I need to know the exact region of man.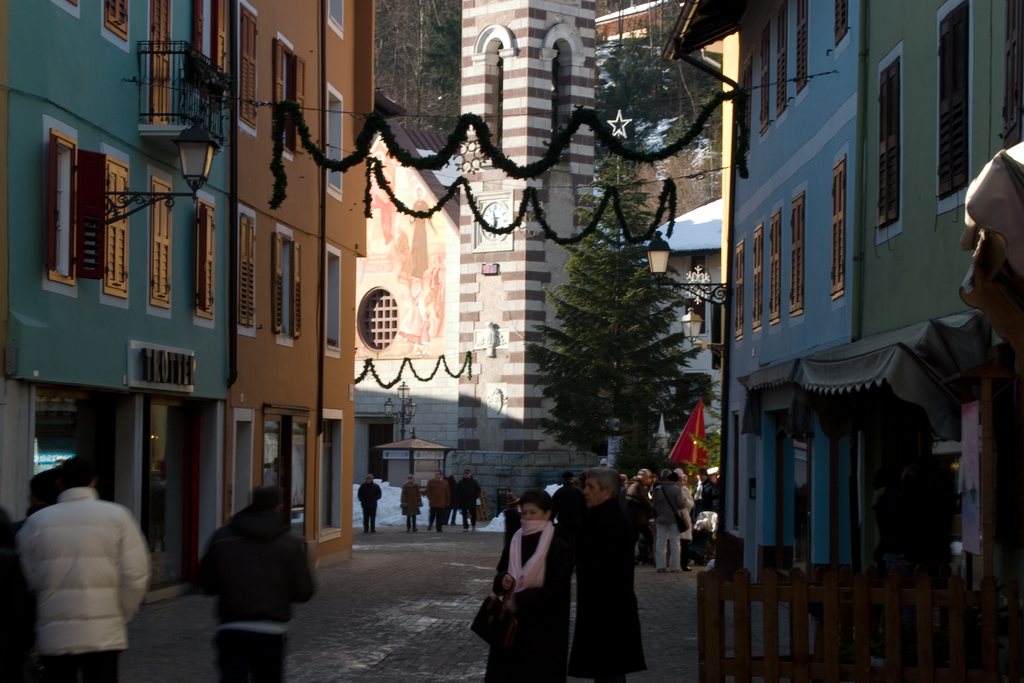
Region: box(399, 473, 421, 532).
